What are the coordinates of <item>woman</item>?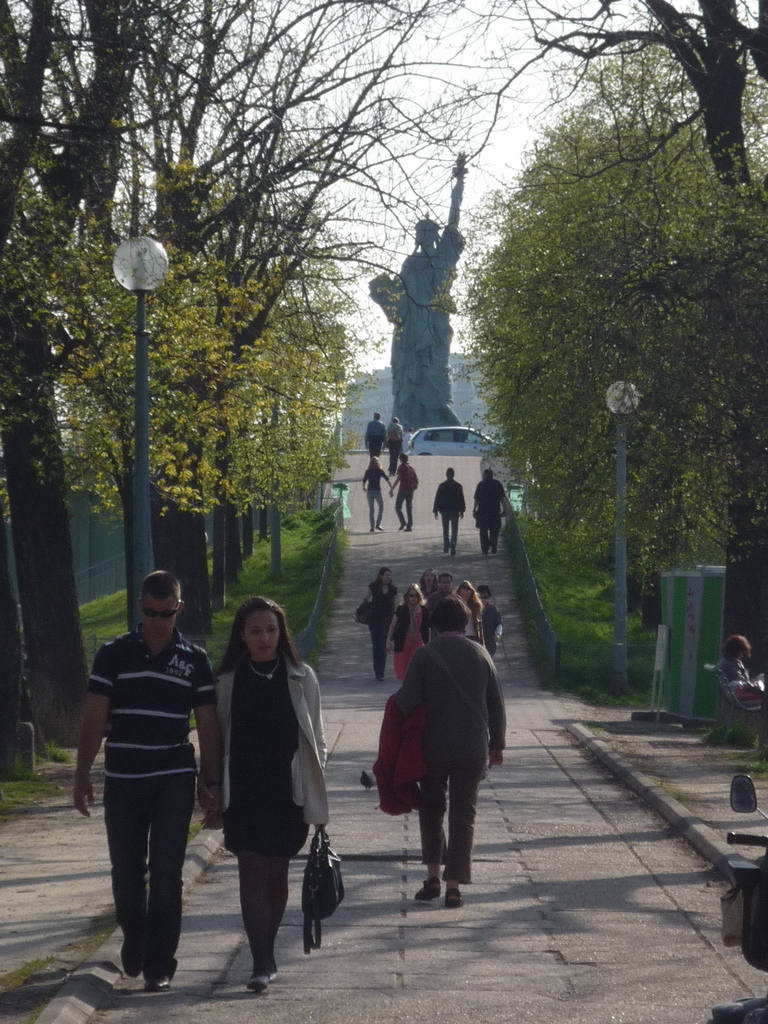
crop(387, 585, 431, 680).
